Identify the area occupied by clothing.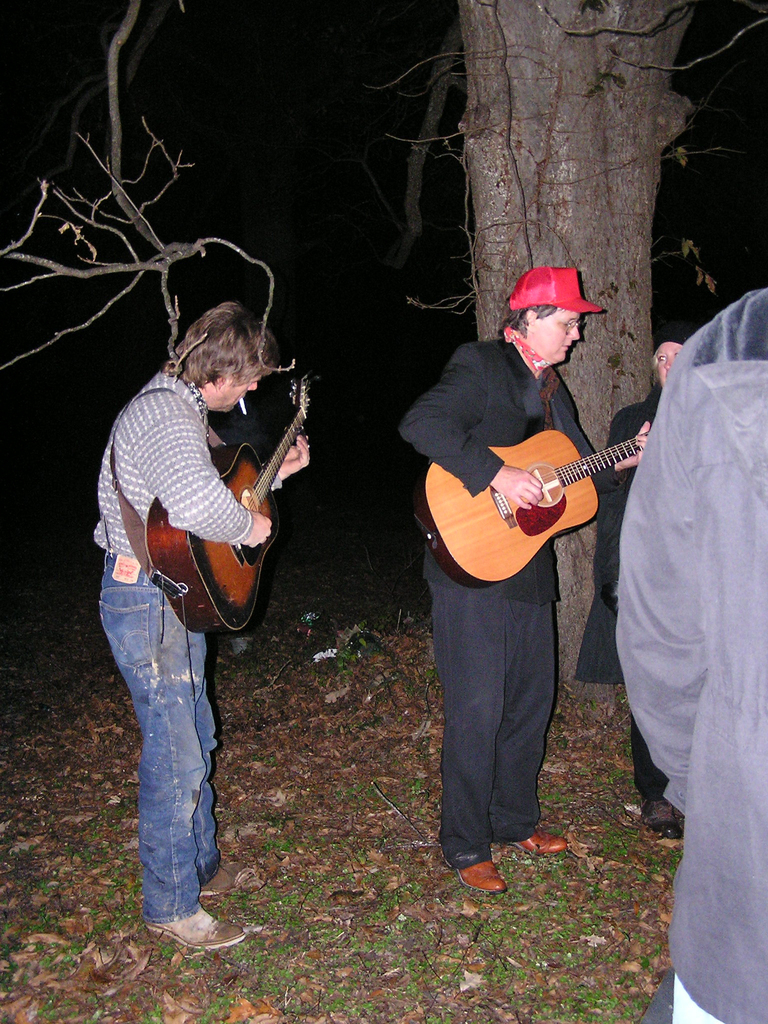
Area: (619,356,767,1023).
